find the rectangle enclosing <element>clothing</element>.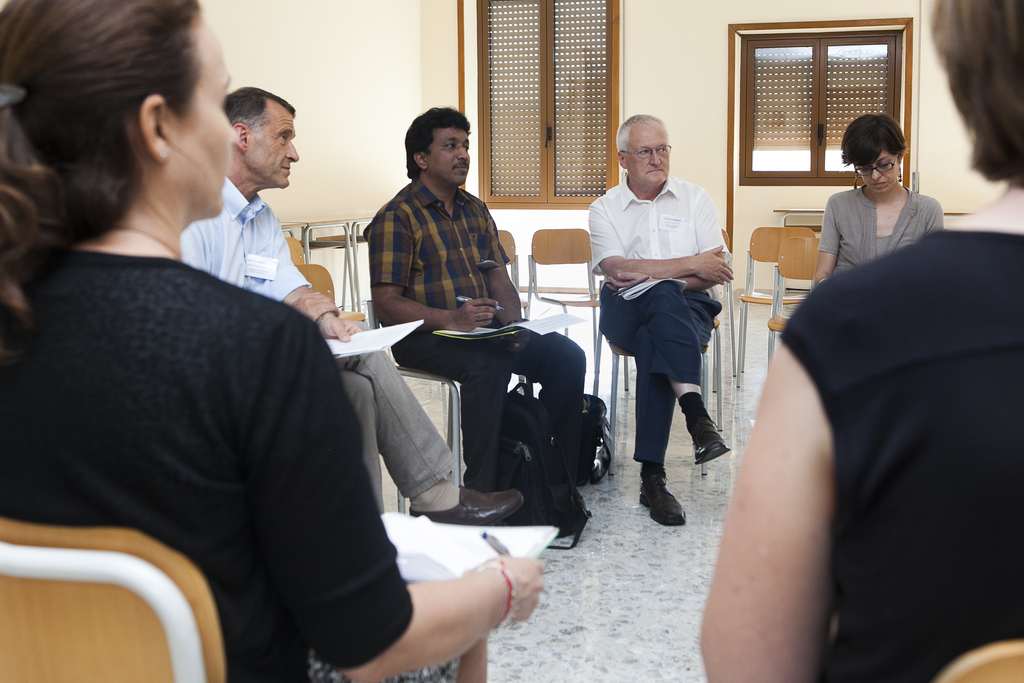
586 169 732 465.
